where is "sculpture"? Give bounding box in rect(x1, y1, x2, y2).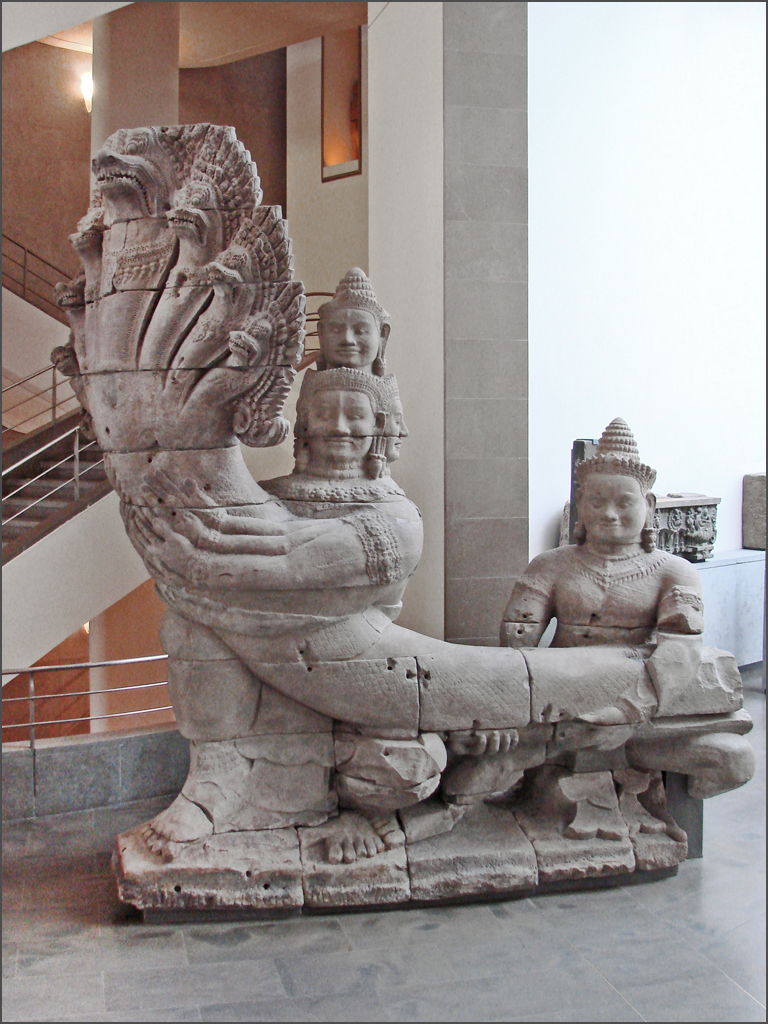
rect(154, 360, 420, 626).
